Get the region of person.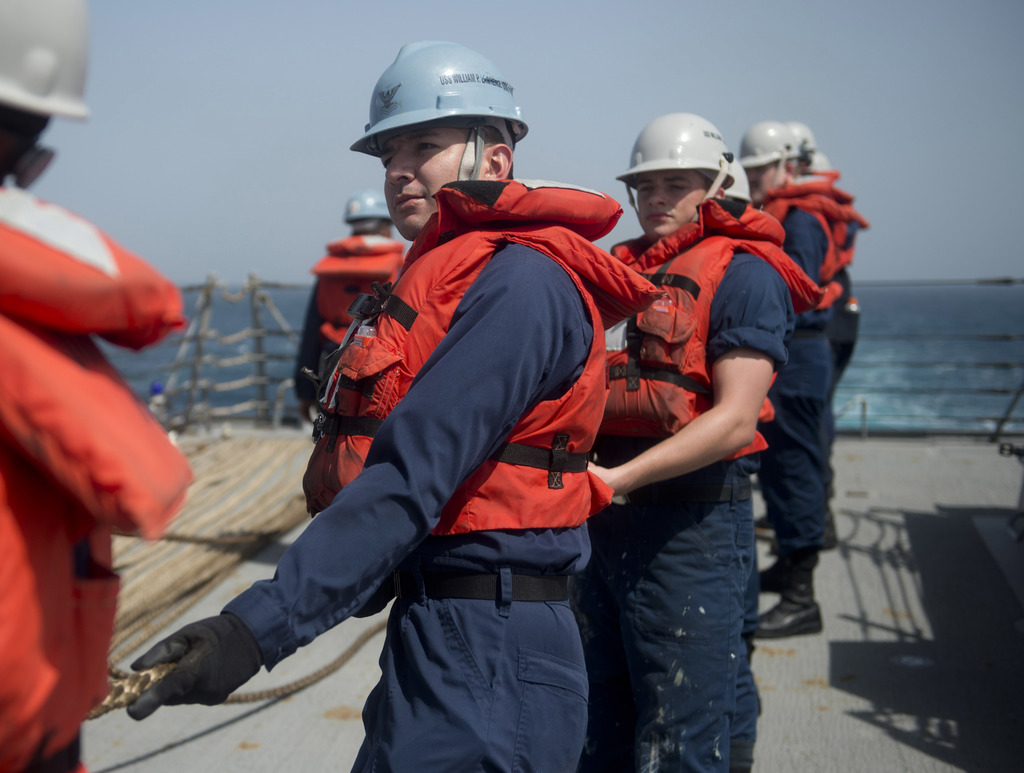
<box>200,78,653,741</box>.
